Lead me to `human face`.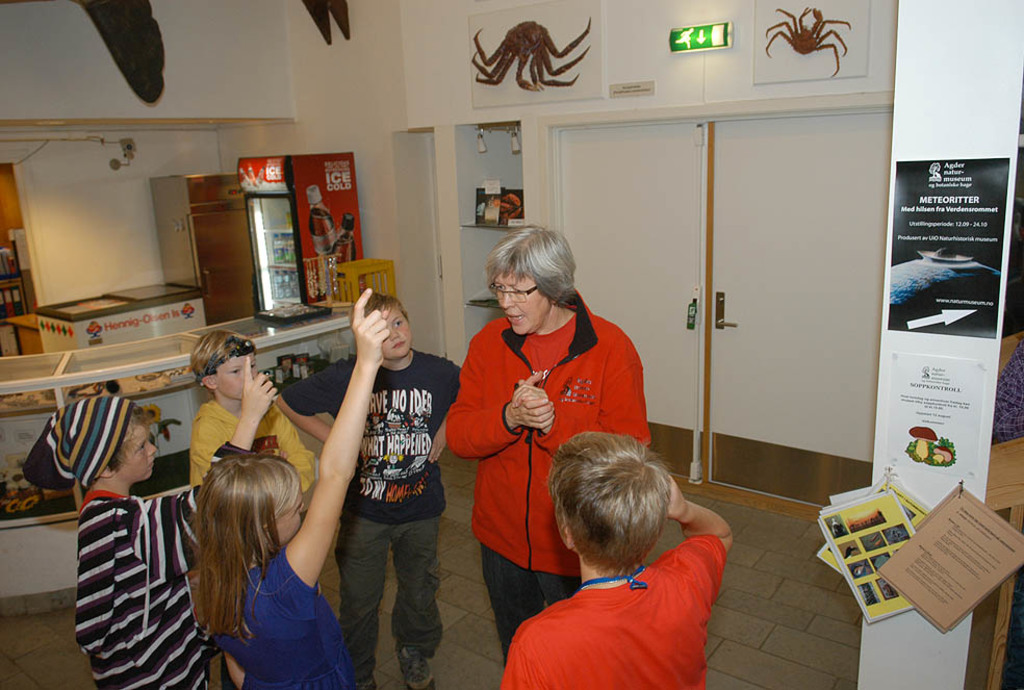
Lead to x1=118 y1=414 x2=156 y2=479.
